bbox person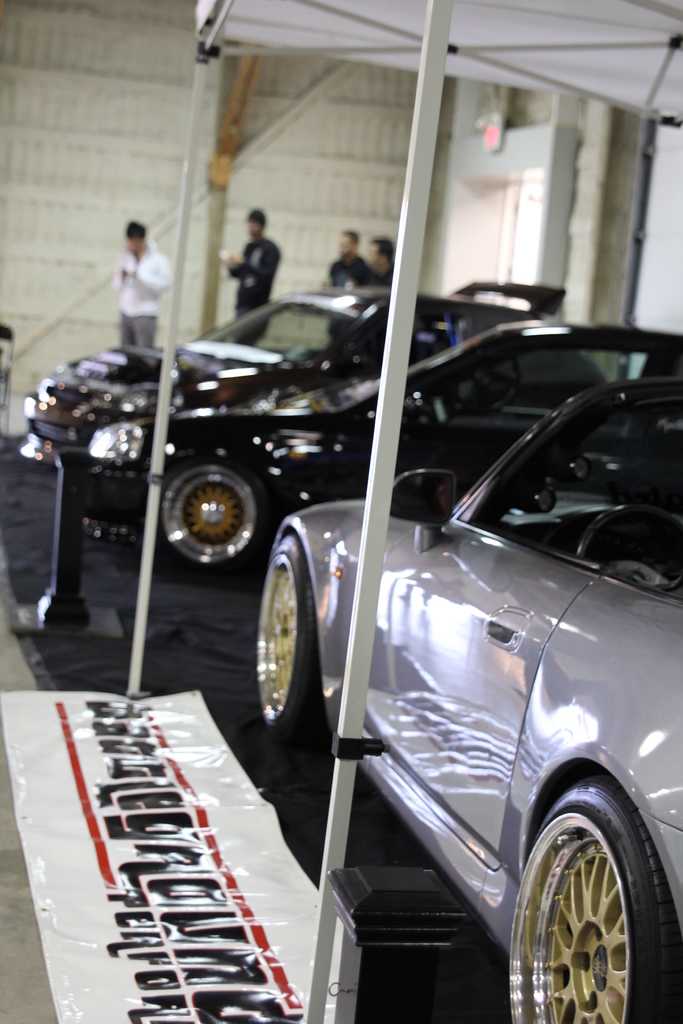
box=[363, 236, 403, 285]
